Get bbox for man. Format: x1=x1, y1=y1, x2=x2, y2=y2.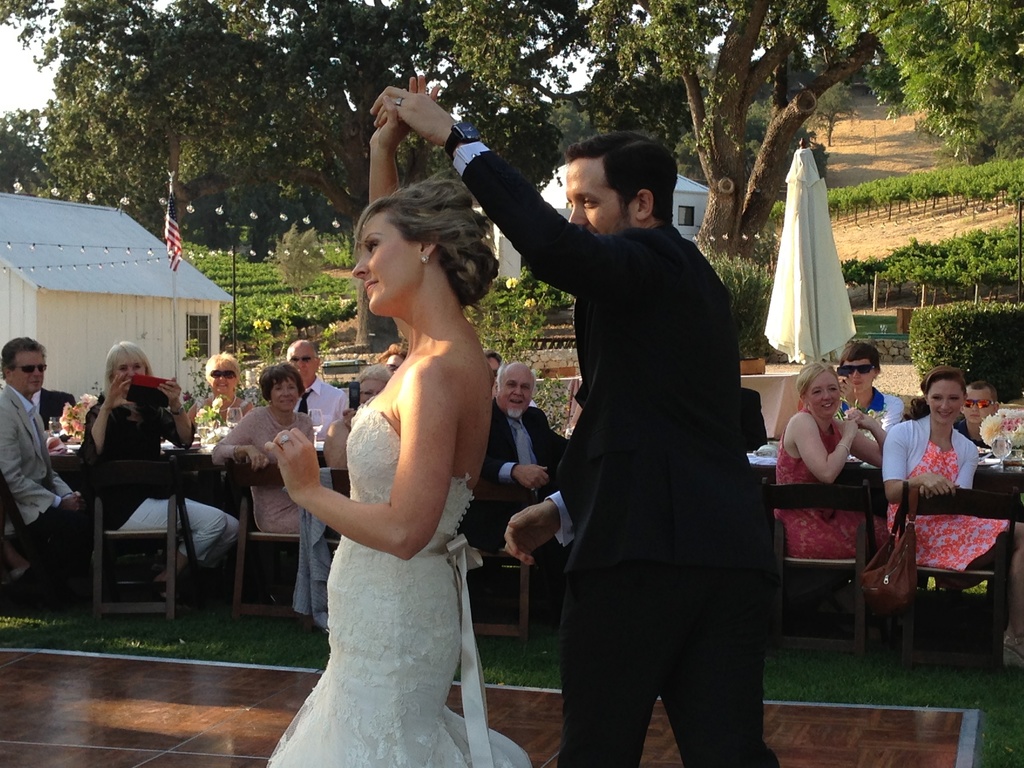
x1=282, y1=337, x2=345, y2=455.
